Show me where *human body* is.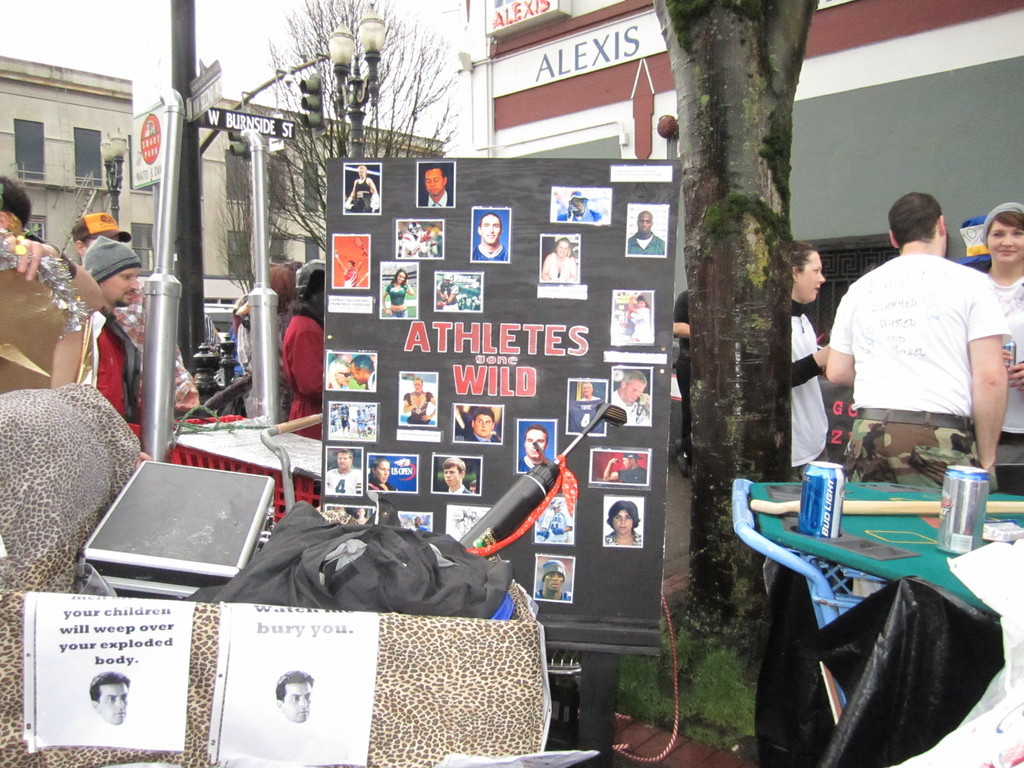
*human body* is at <region>419, 192, 448, 209</region>.
